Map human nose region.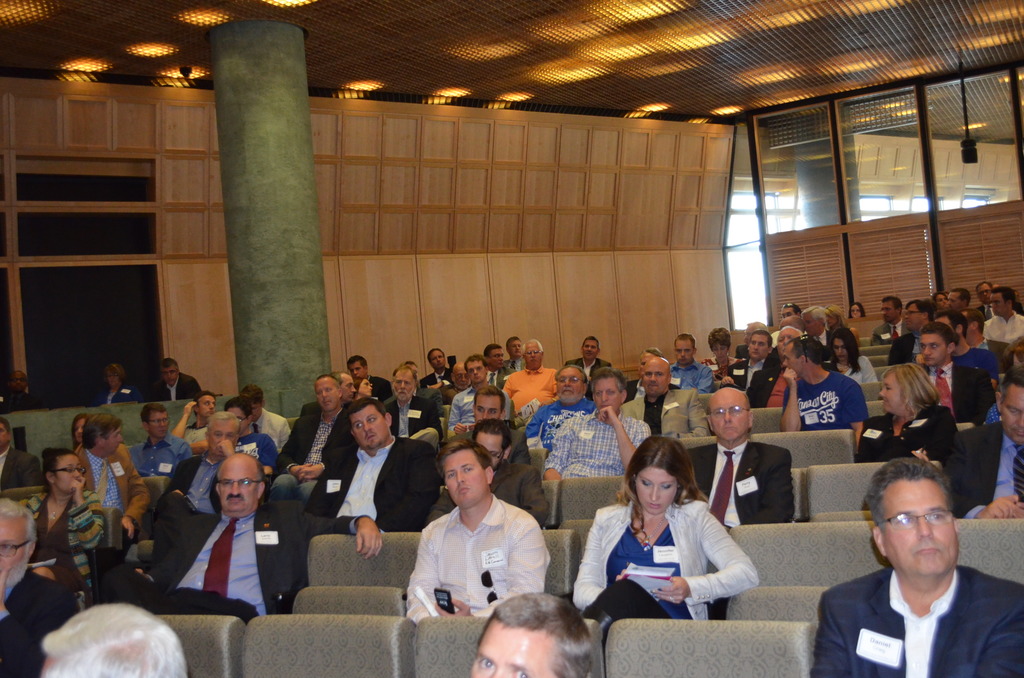
Mapped to 229 485 243 499.
